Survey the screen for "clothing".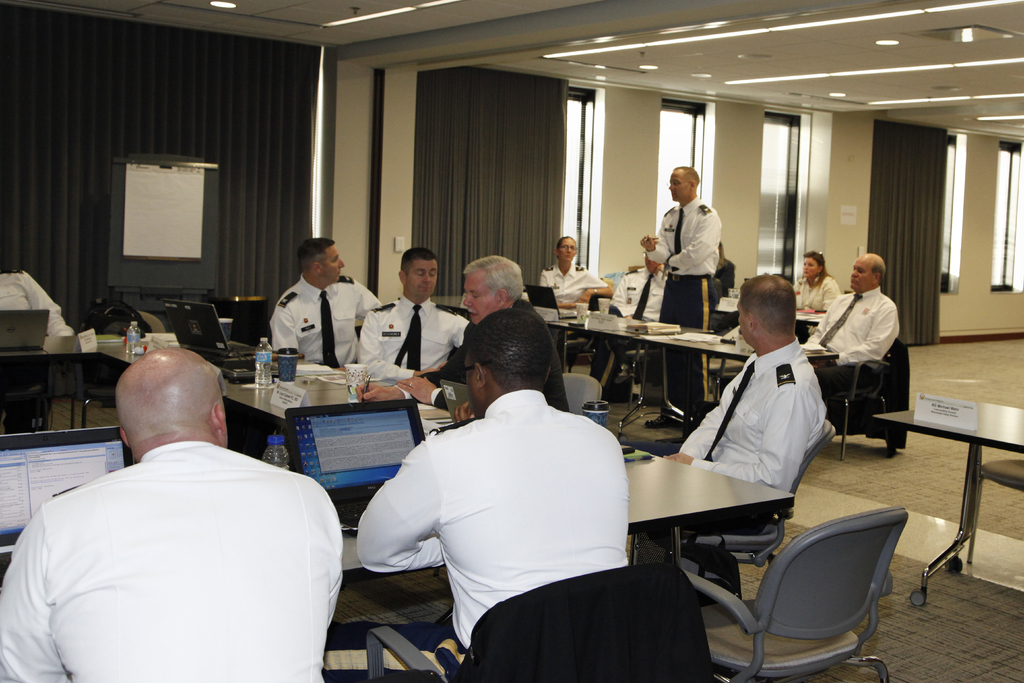
Survey found: crop(602, 267, 682, 390).
